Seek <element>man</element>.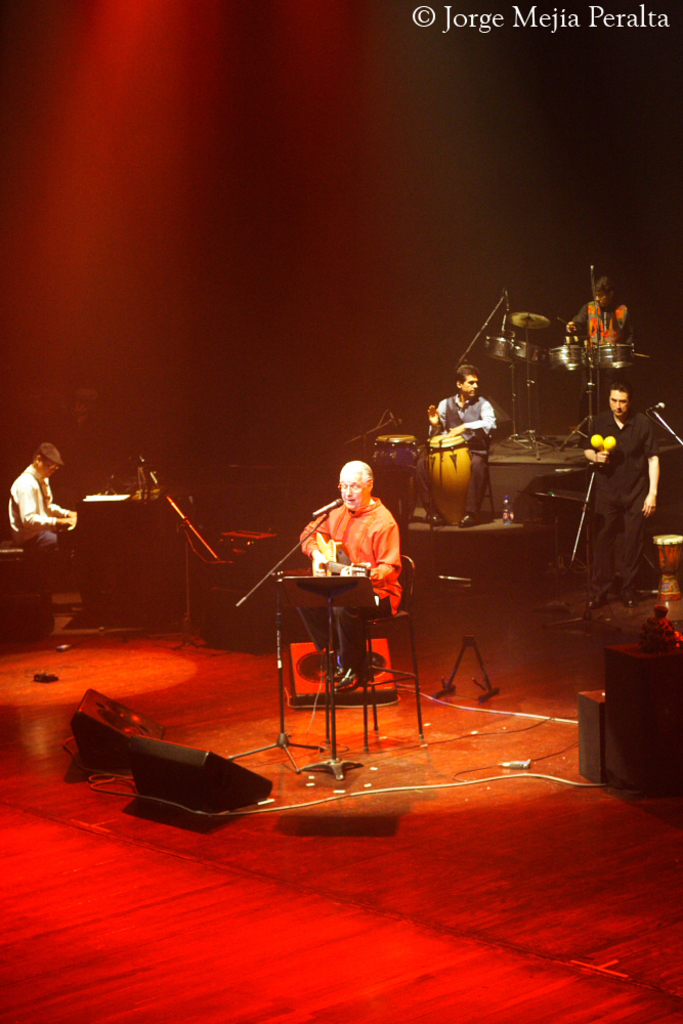
3:434:72:574.
